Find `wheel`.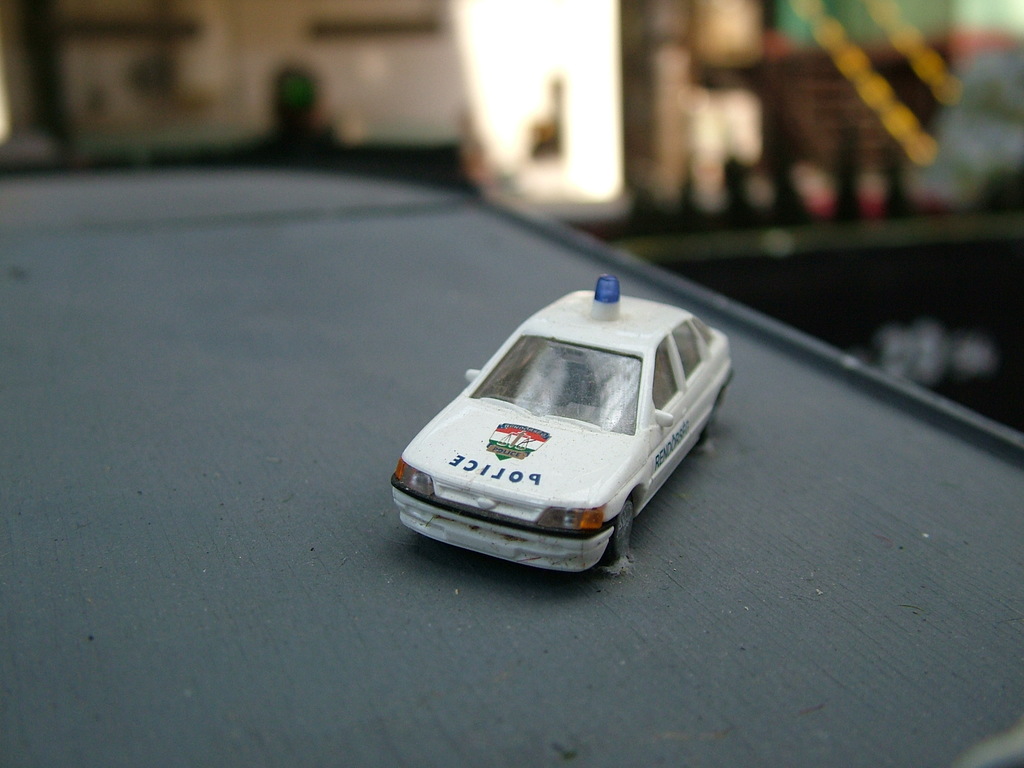
crop(597, 500, 634, 564).
